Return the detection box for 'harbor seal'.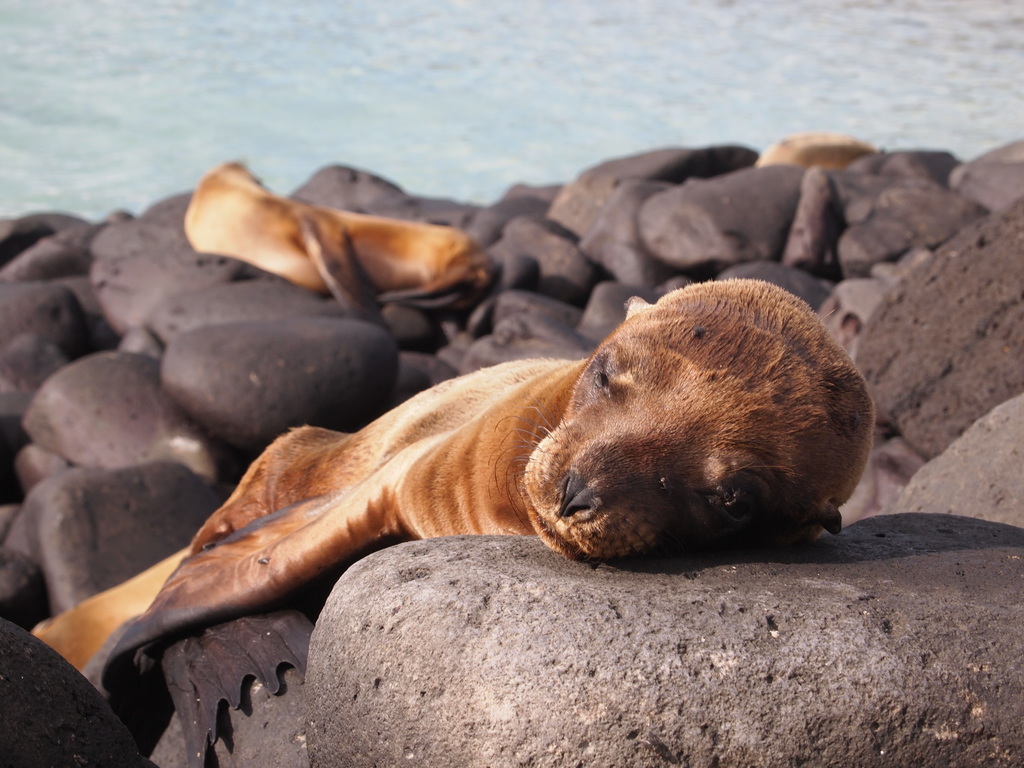
[left=179, top=150, right=508, bottom=321].
